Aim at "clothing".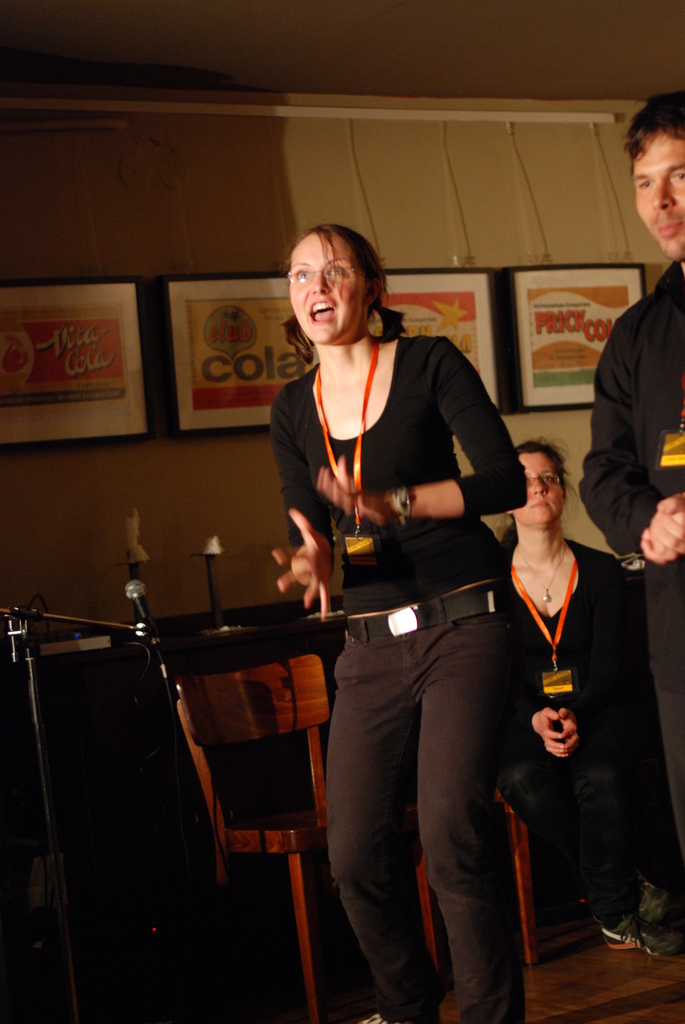
Aimed at [left=278, top=273, right=531, bottom=899].
